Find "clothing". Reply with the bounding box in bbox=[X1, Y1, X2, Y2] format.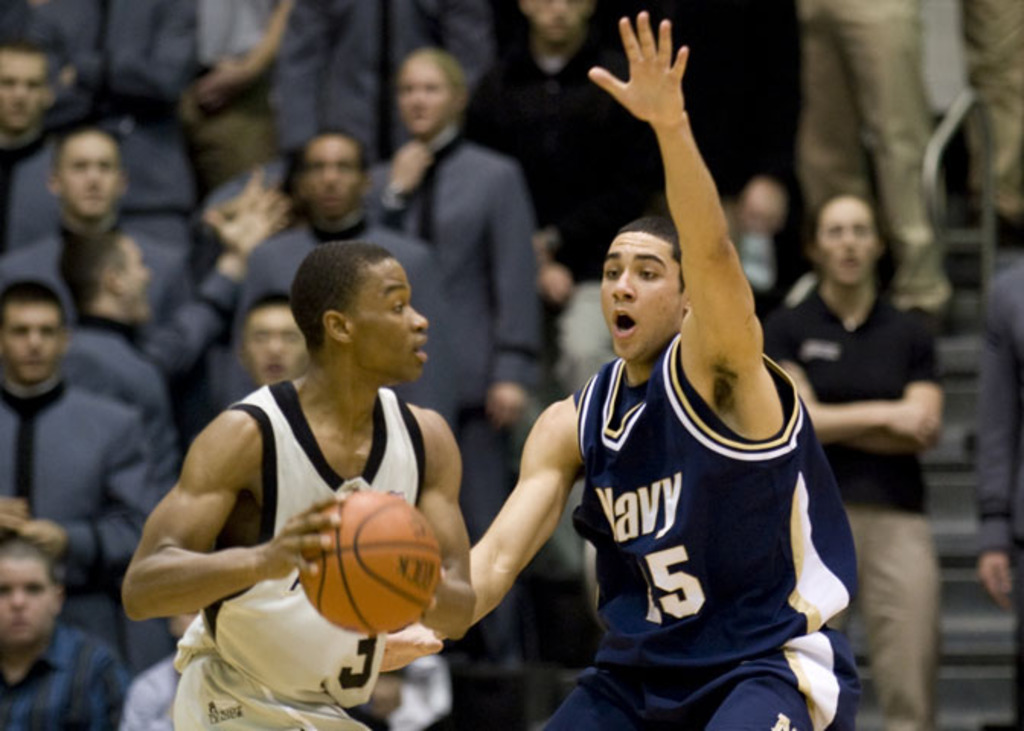
bbox=[352, 137, 541, 646].
